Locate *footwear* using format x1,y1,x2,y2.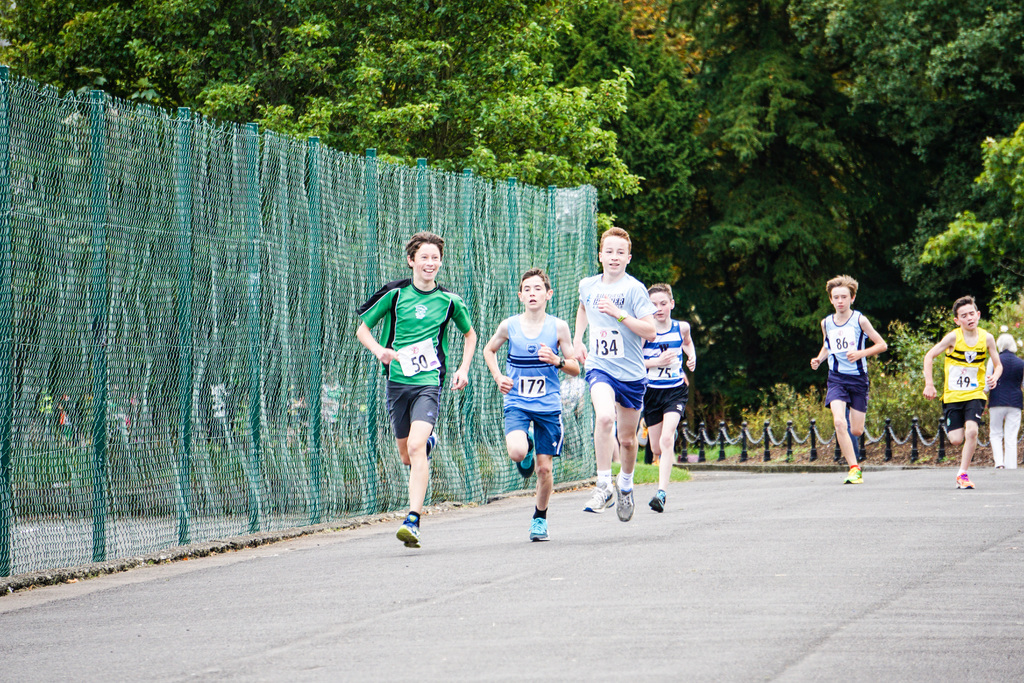
580,482,608,513.
